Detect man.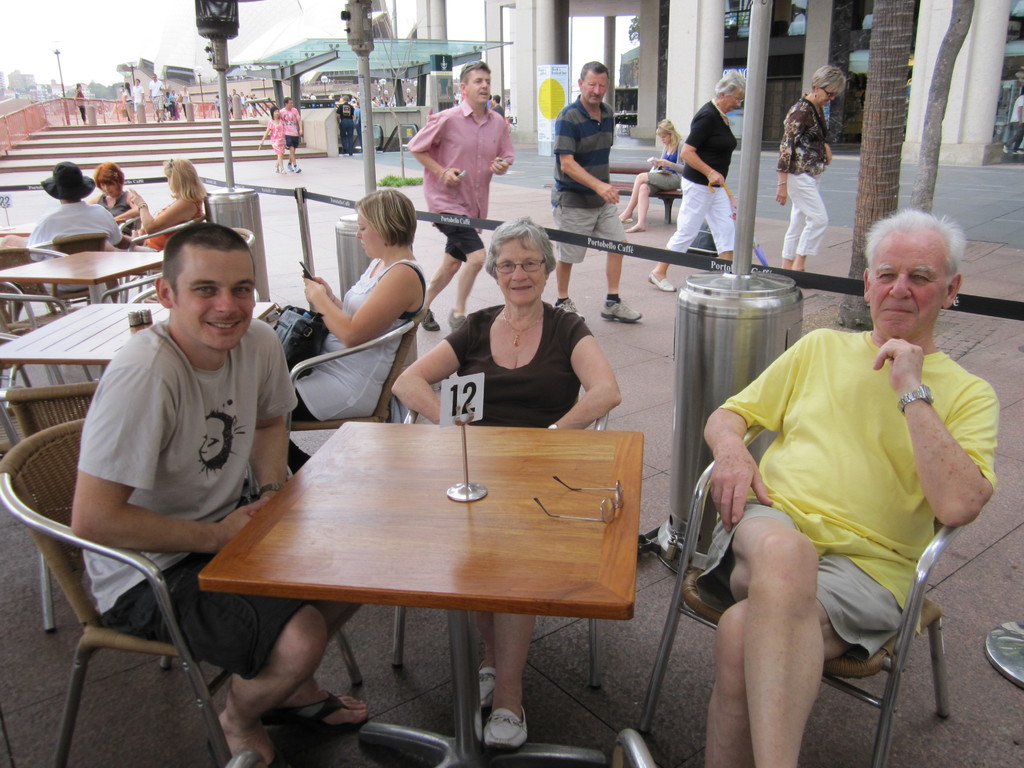
Detected at 408:61:515:336.
